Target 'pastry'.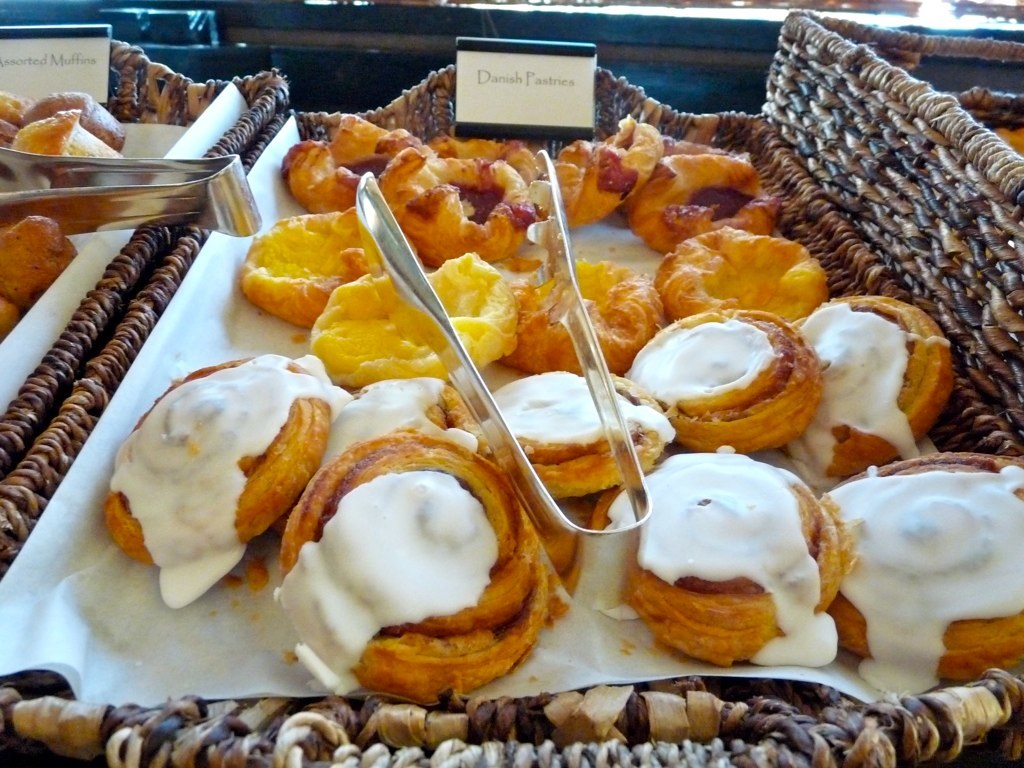
Target region: 623/152/785/255.
